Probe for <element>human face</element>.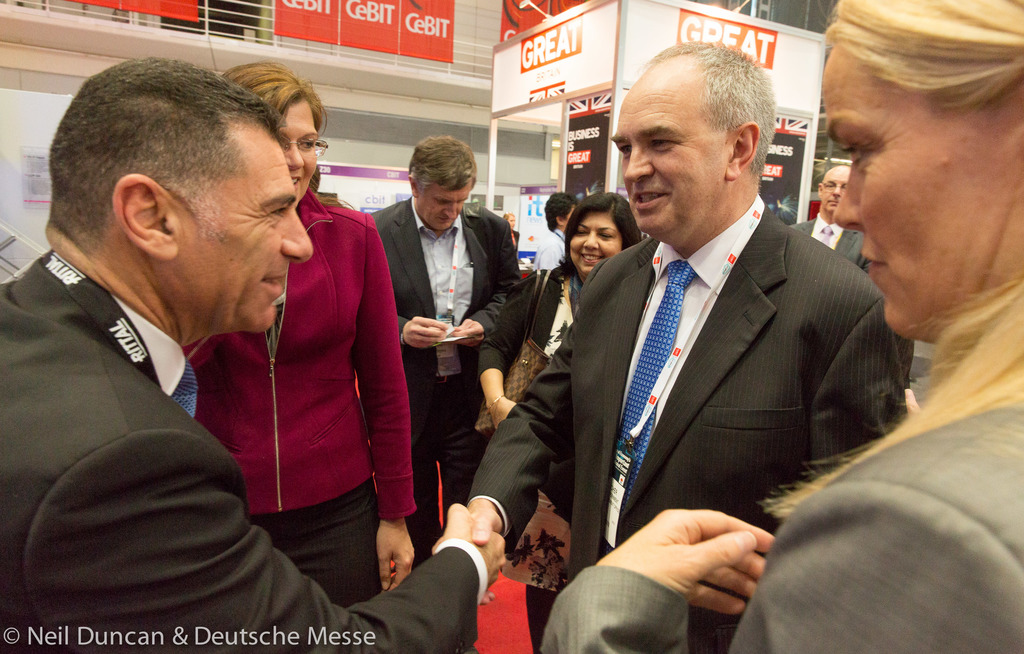
Probe result: bbox=(820, 47, 1023, 336).
